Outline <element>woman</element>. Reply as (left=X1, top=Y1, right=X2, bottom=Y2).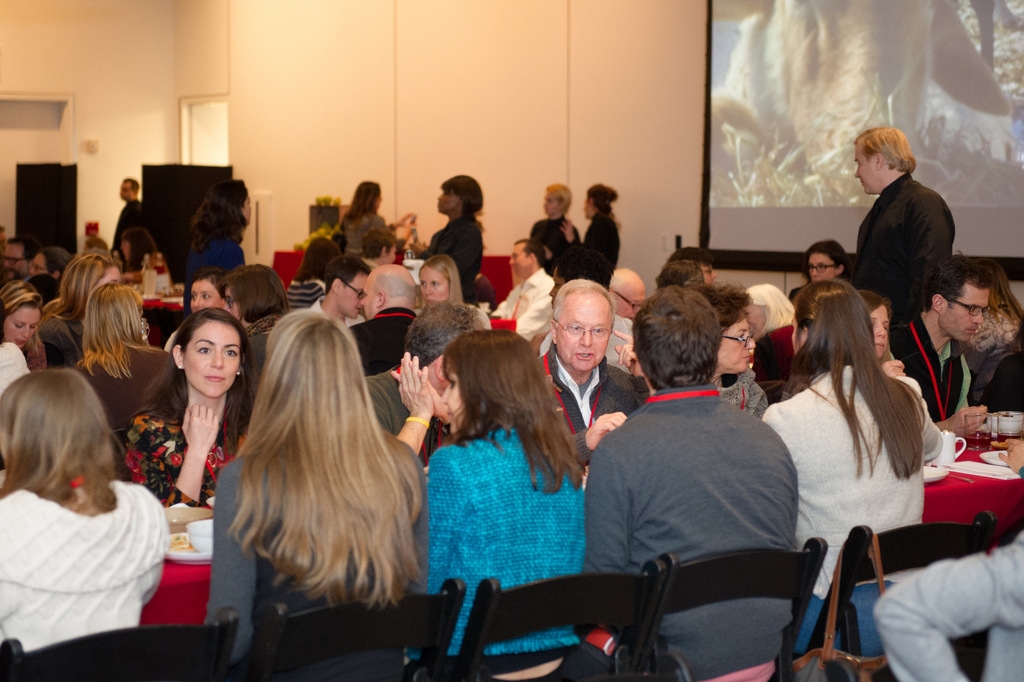
(left=184, top=177, right=257, bottom=283).
